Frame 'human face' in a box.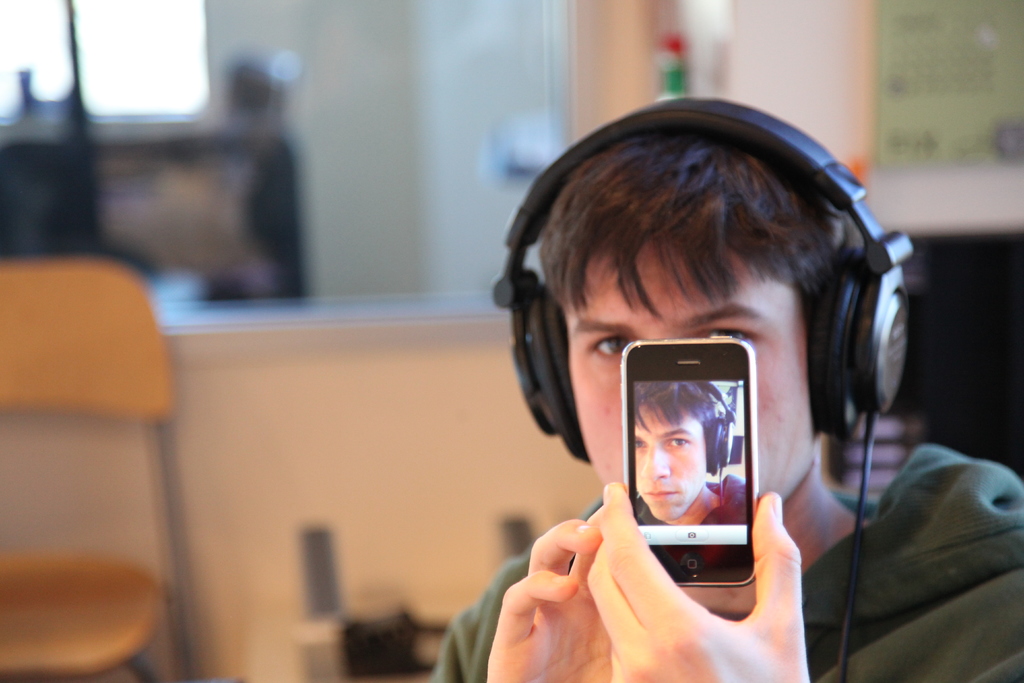
box=[635, 407, 708, 521].
